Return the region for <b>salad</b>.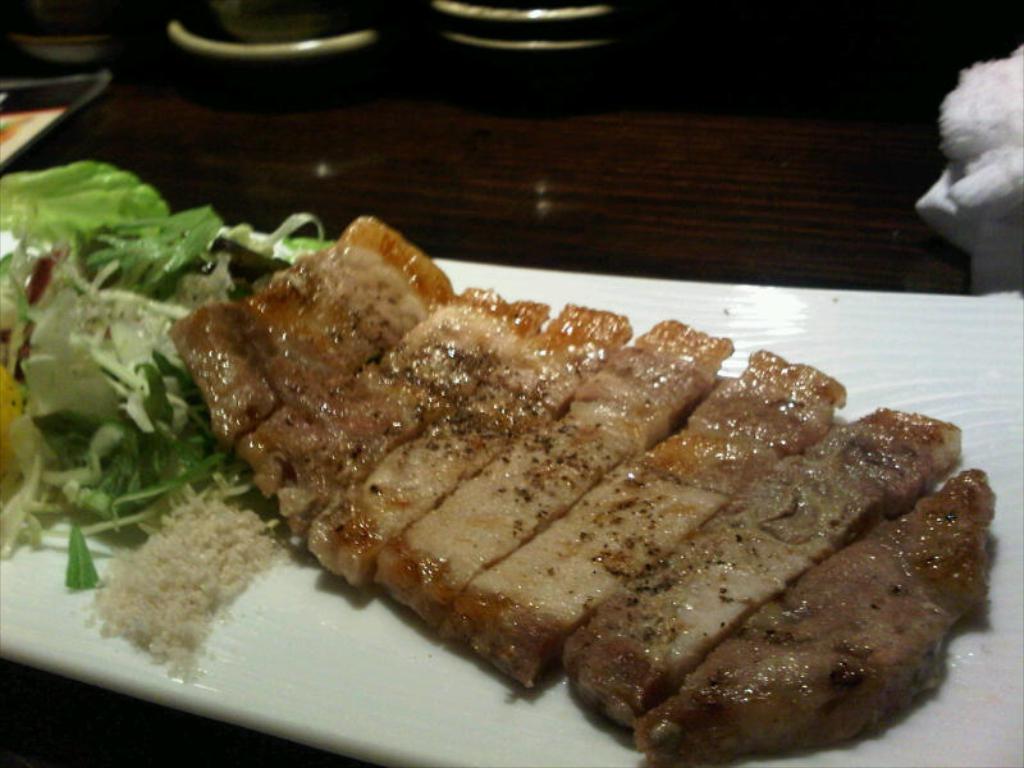
[left=0, top=116, right=326, bottom=646].
